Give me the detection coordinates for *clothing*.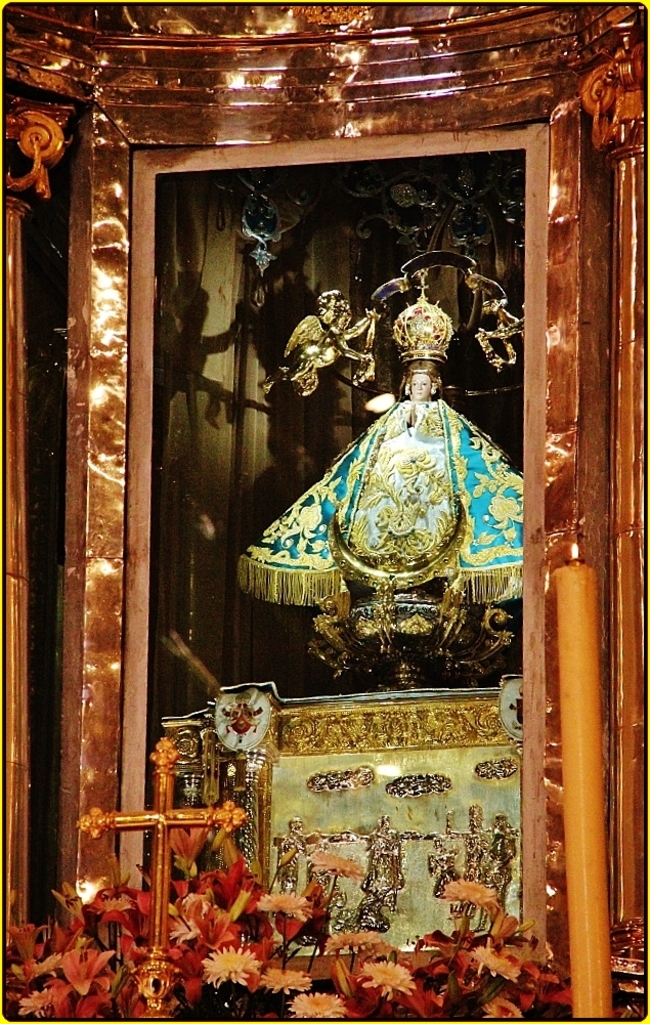
236/392/543/612.
